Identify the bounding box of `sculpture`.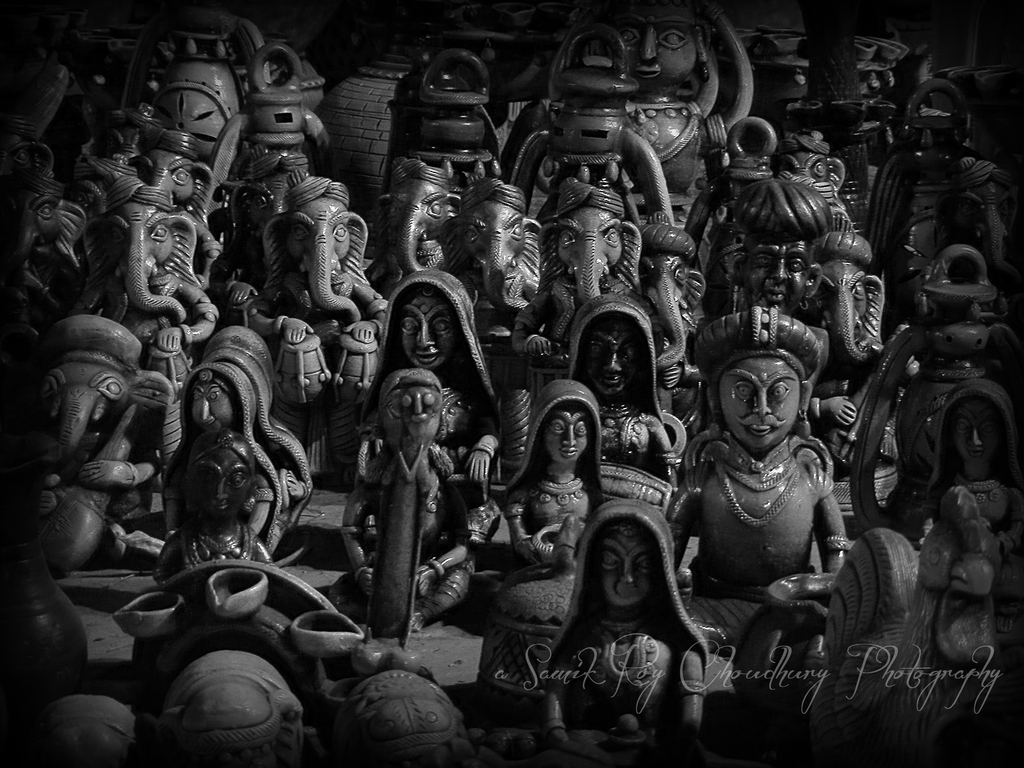
[x1=246, y1=168, x2=406, y2=441].
